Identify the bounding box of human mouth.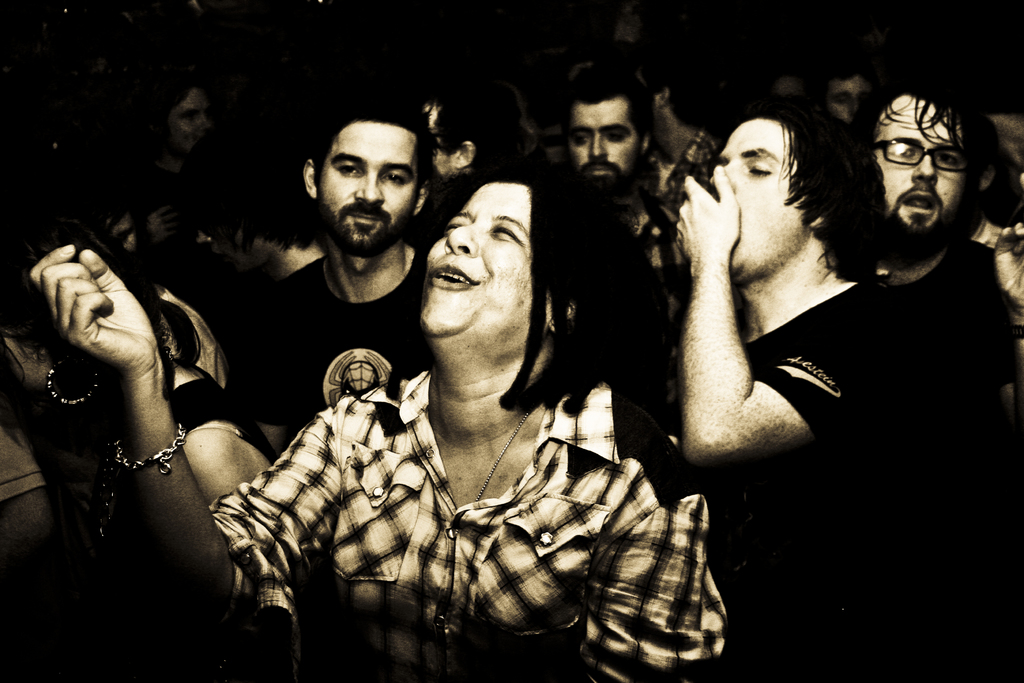
left=585, top=165, right=618, bottom=178.
